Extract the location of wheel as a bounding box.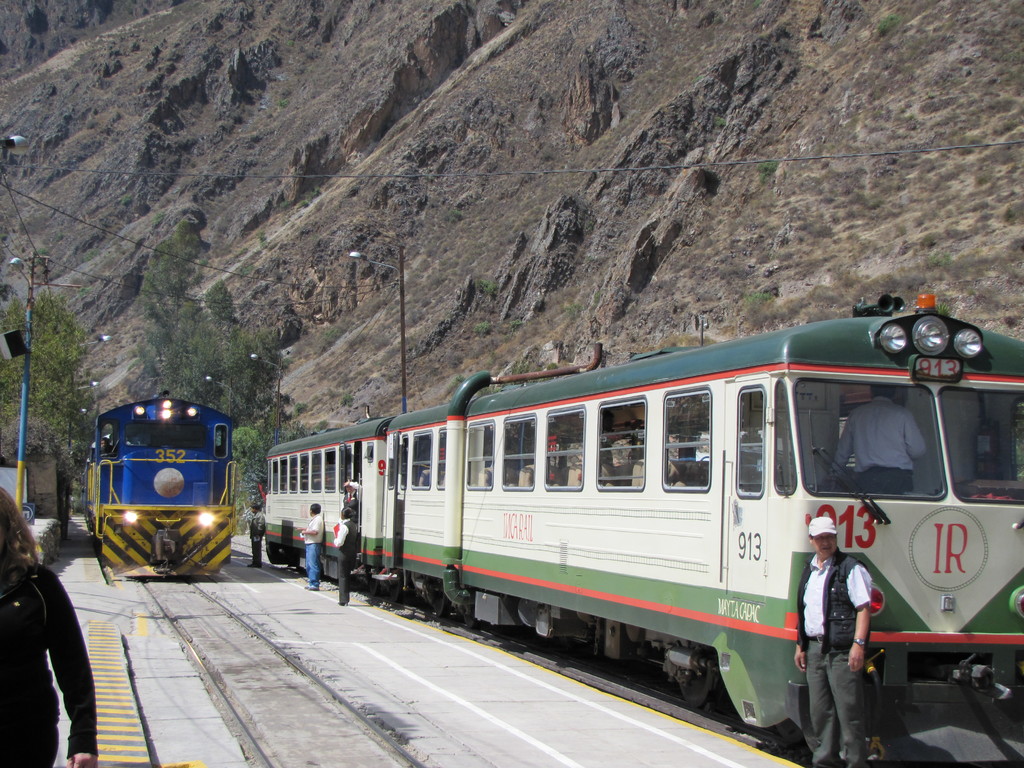
locate(424, 586, 463, 615).
